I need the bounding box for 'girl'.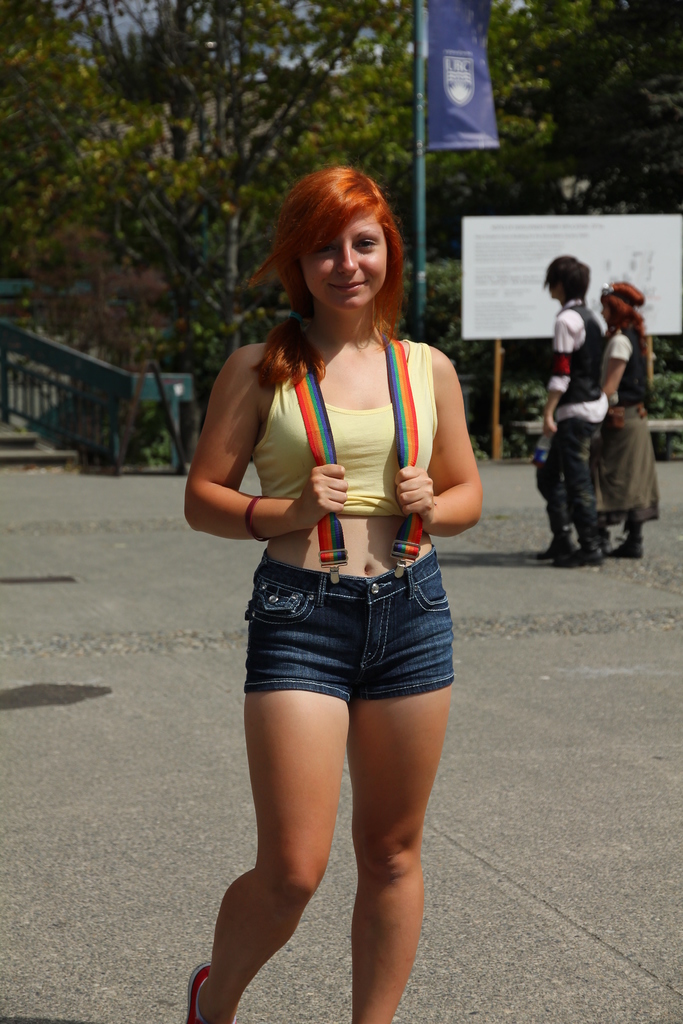
Here it is: 184:161:485:1023.
